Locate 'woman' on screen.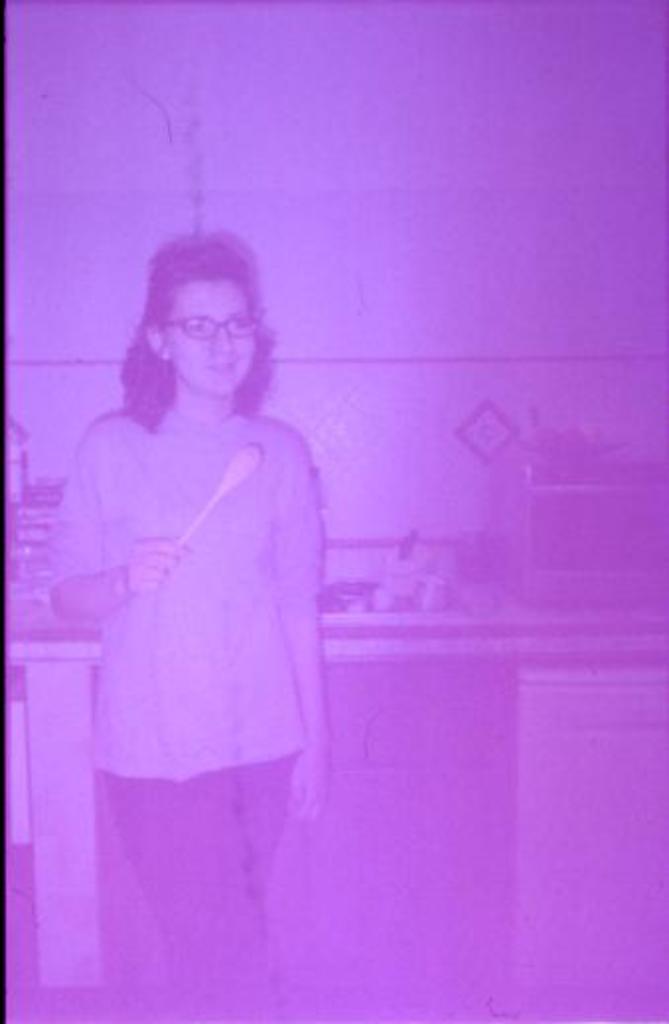
On screen at bbox(34, 182, 357, 985).
